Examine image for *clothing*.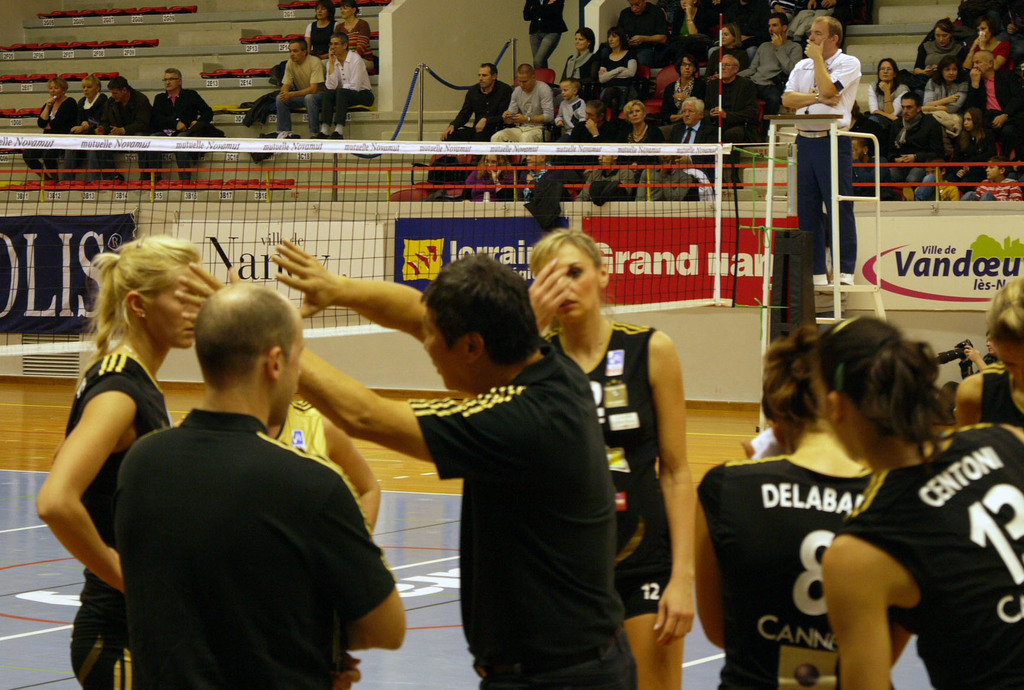
Examination result: BBox(271, 396, 332, 461).
